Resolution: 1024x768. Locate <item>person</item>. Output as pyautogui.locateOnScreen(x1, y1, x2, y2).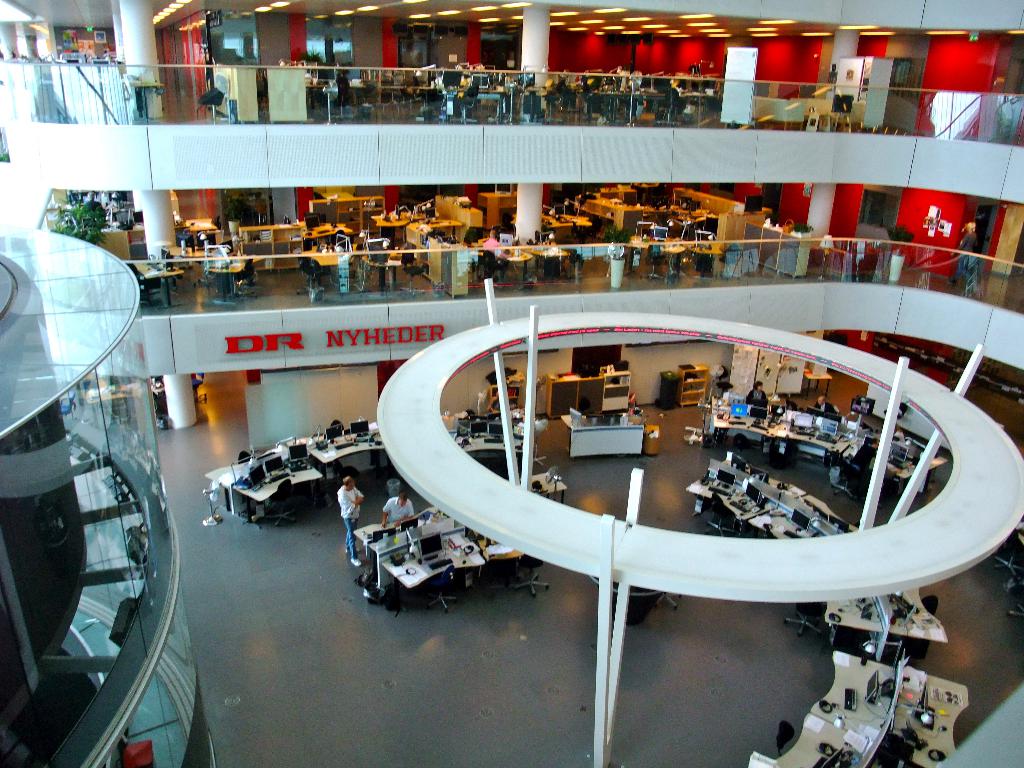
pyautogui.locateOnScreen(747, 383, 769, 406).
